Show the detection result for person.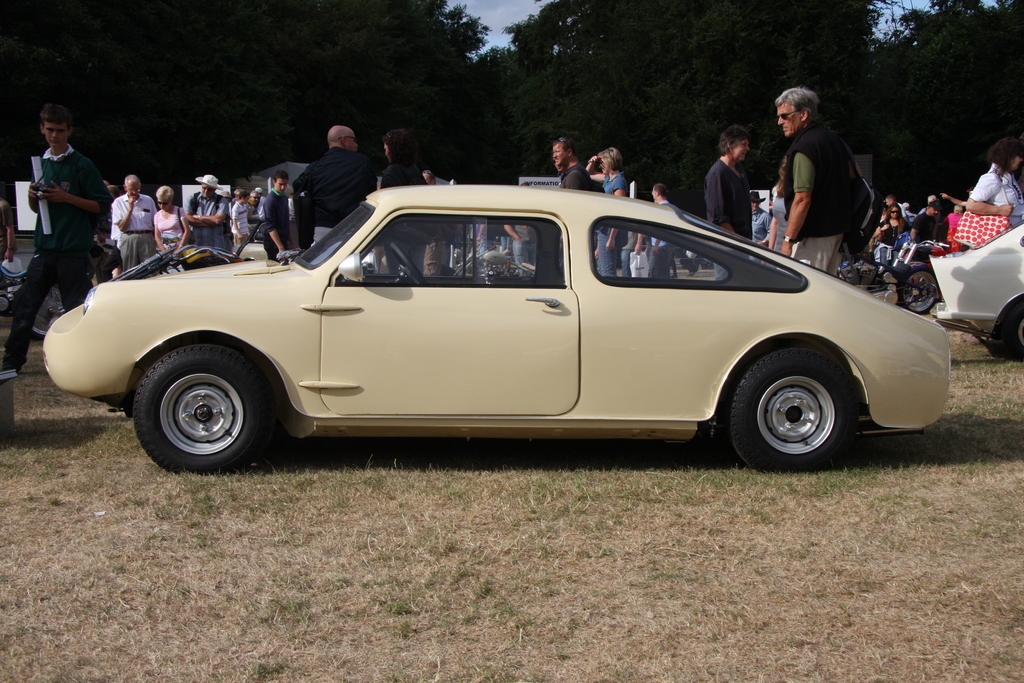
746 189 772 250.
